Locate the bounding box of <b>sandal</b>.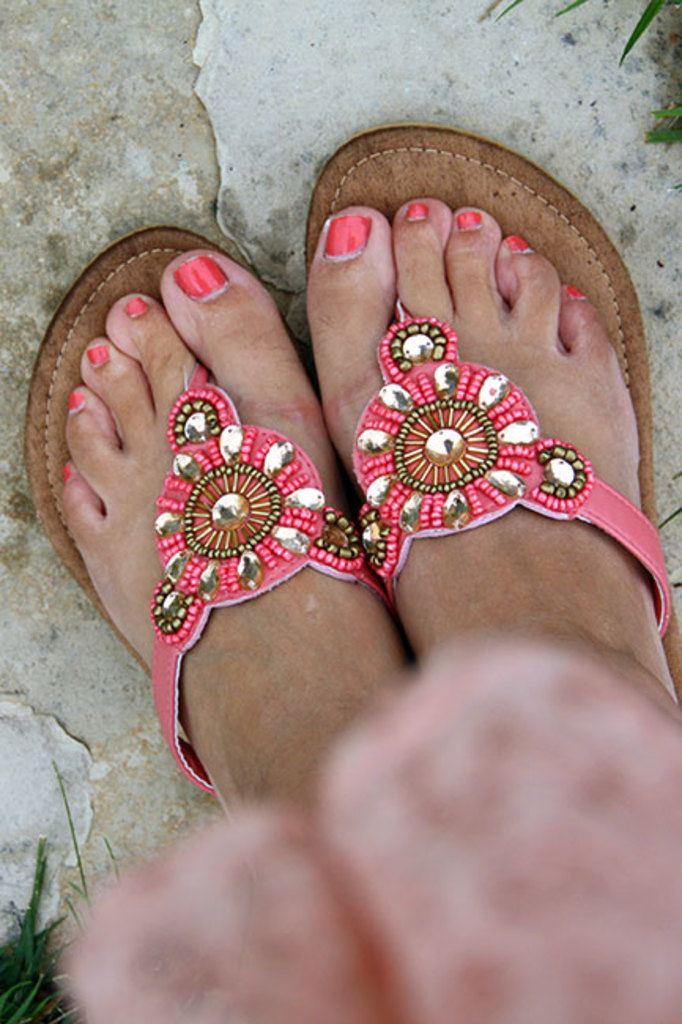
Bounding box: box=[28, 230, 381, 789].
